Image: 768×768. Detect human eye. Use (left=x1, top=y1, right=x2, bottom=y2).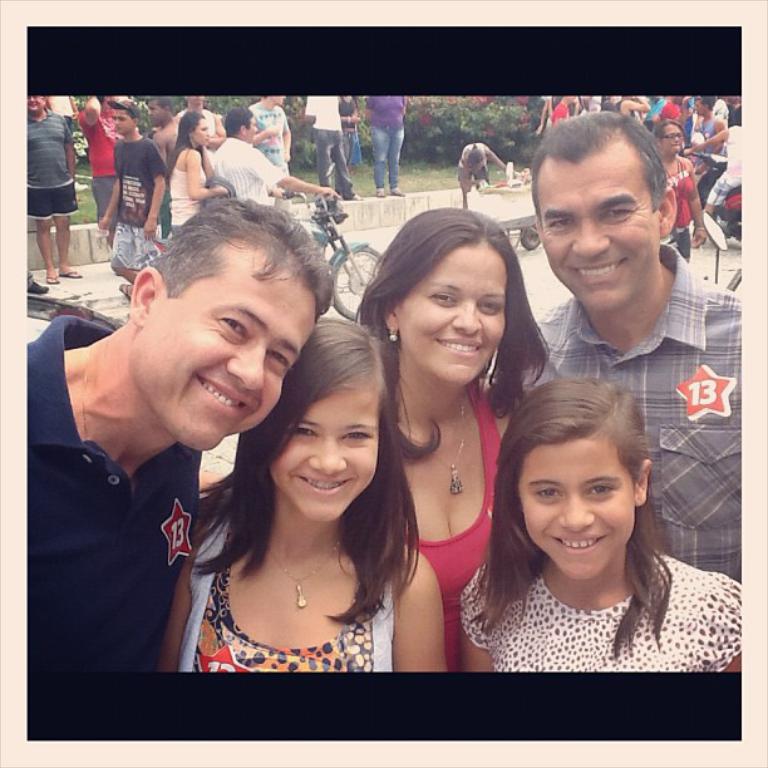
(left=289, top=422, right=316, bottom=439).
